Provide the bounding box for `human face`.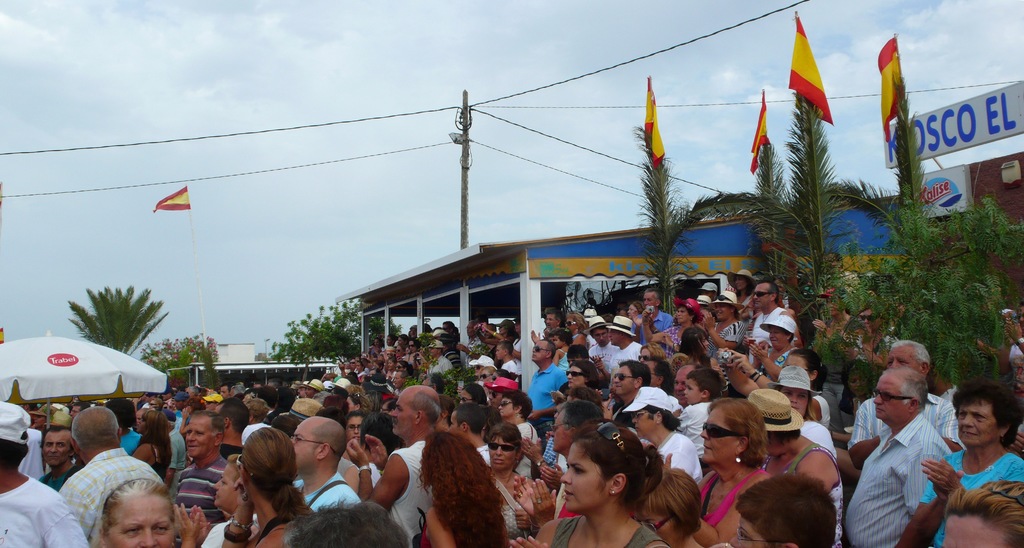
crop(860, 310, 879, 328).
